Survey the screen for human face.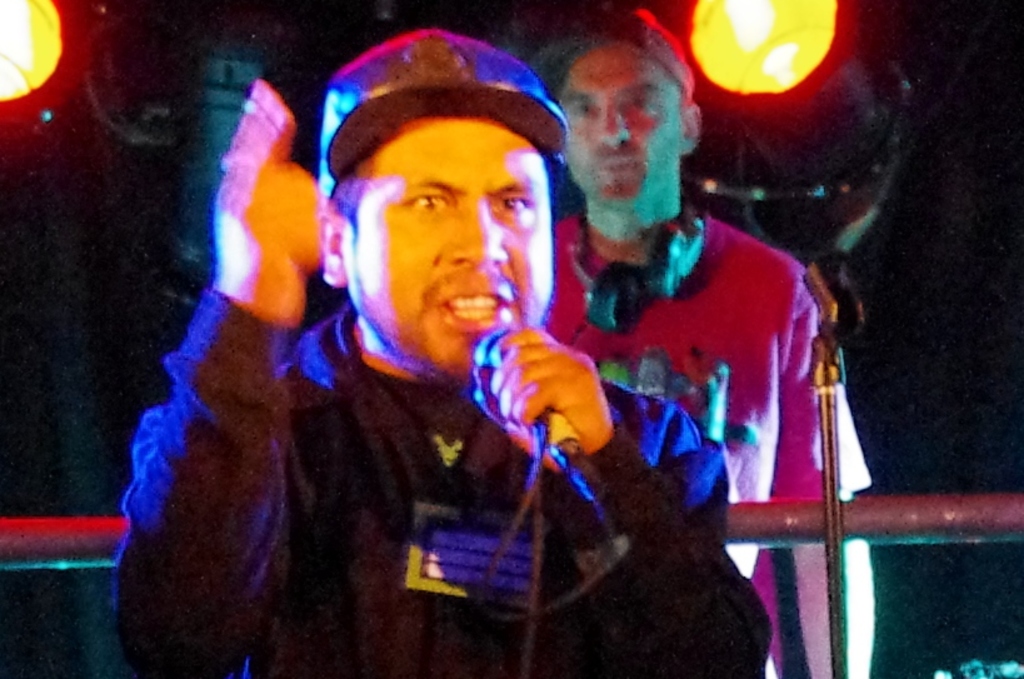
Survey found: x1=561 y1=43 x2=683 y2=215.
